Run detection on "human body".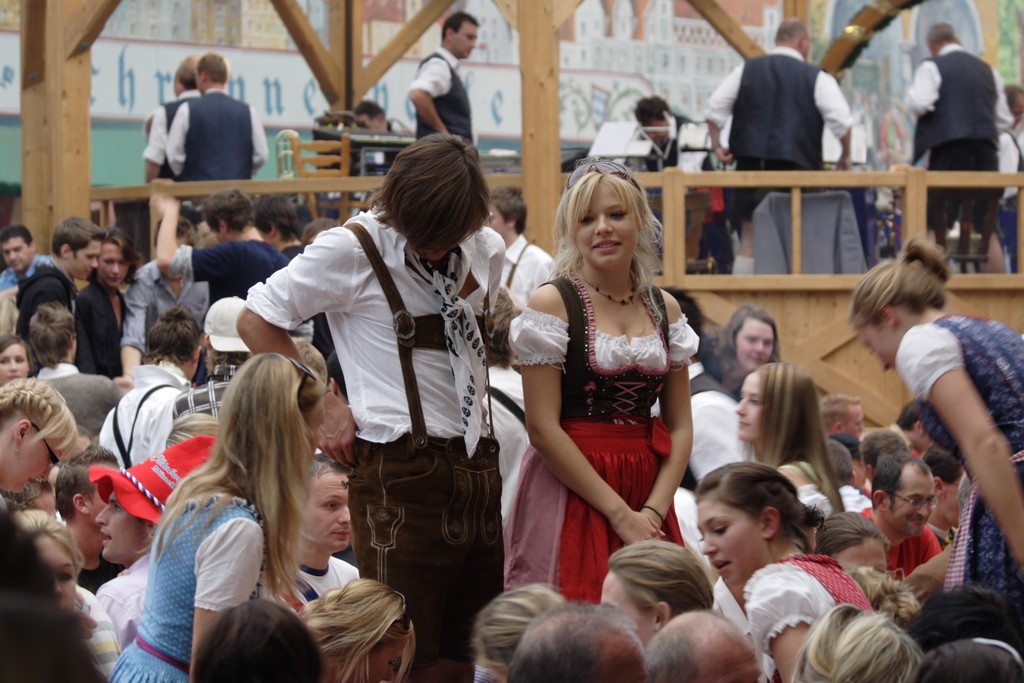
Result: (167, 412, 223, 442).
